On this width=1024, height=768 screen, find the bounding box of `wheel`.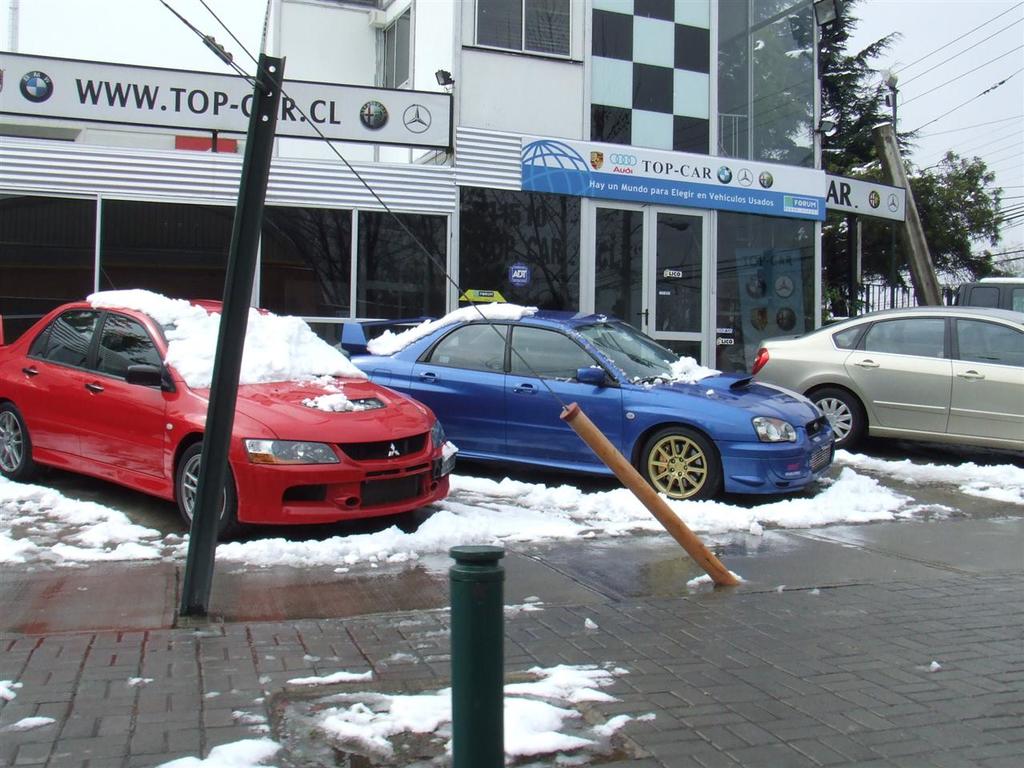
Bounding box: [x1=0, y1=398, x2=21, y2=480].
